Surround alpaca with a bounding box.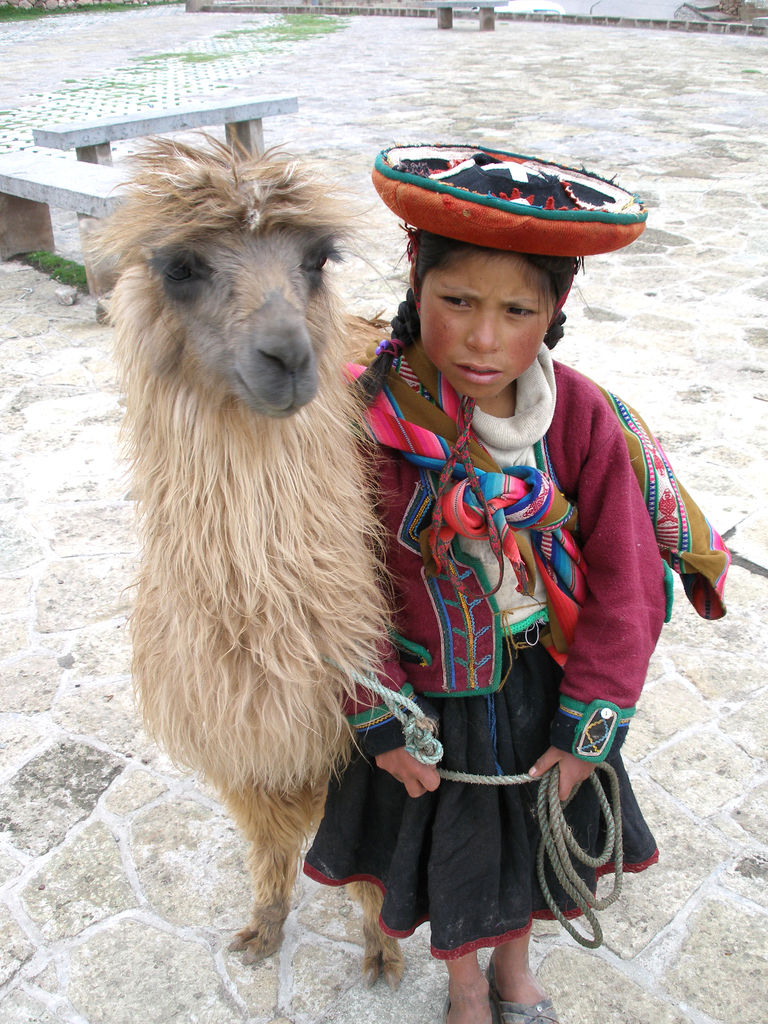
x1=81, y1=128, x2=412, y2=994.
